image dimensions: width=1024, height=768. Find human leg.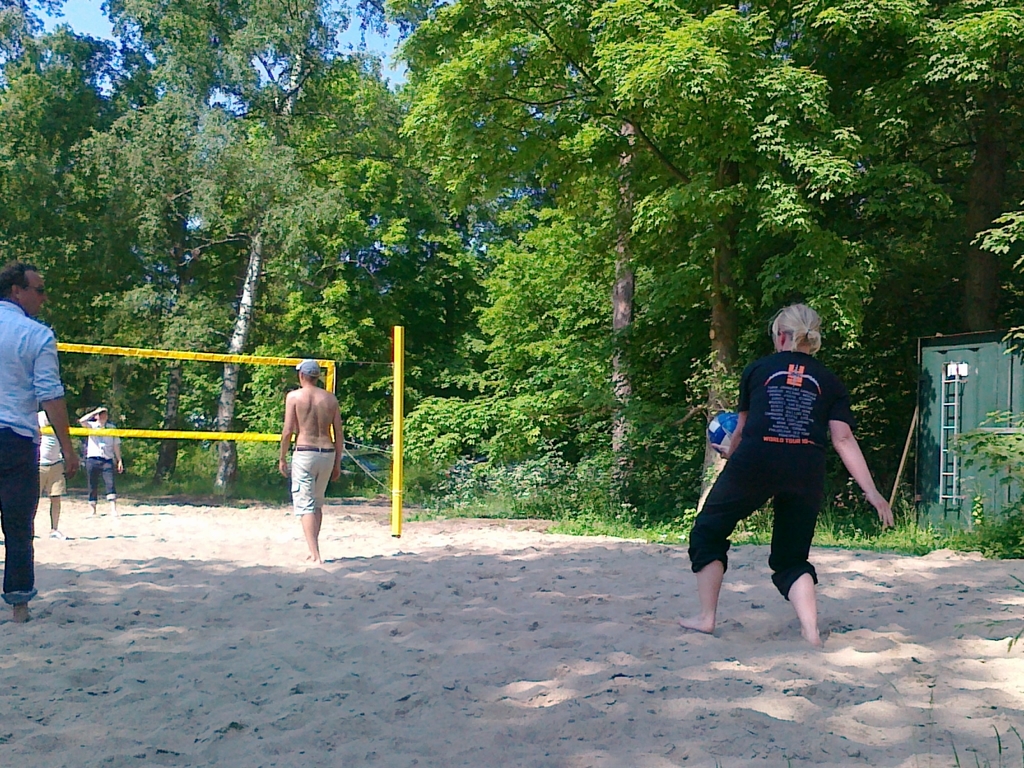
x1=314, y1=451, x2=337, y2=527.
